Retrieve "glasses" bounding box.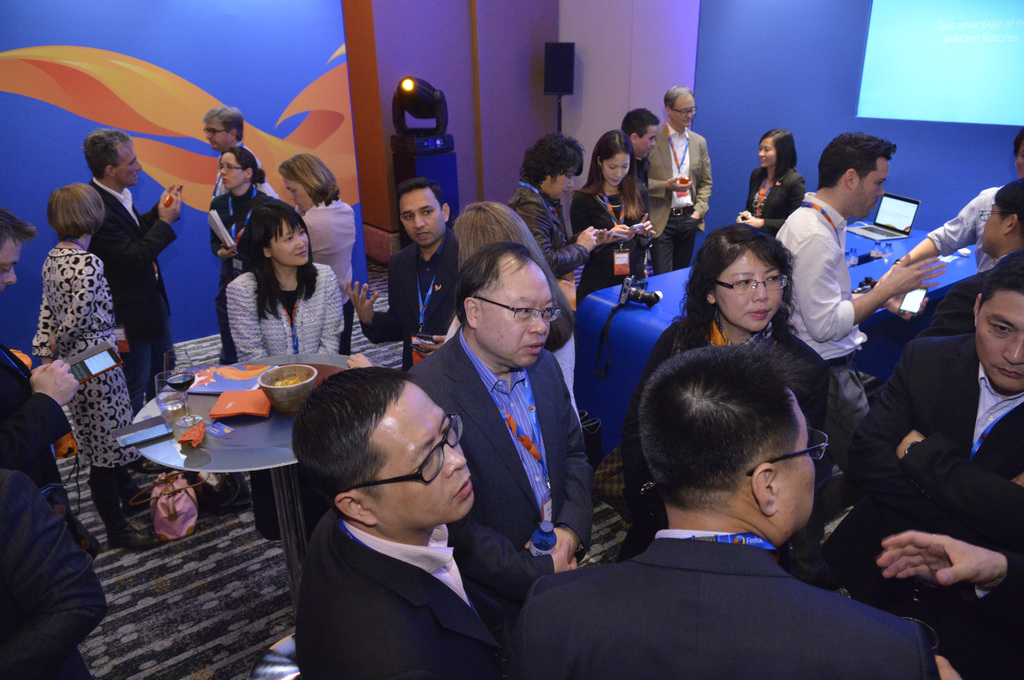
Bounding box: 719 276 791 297.
